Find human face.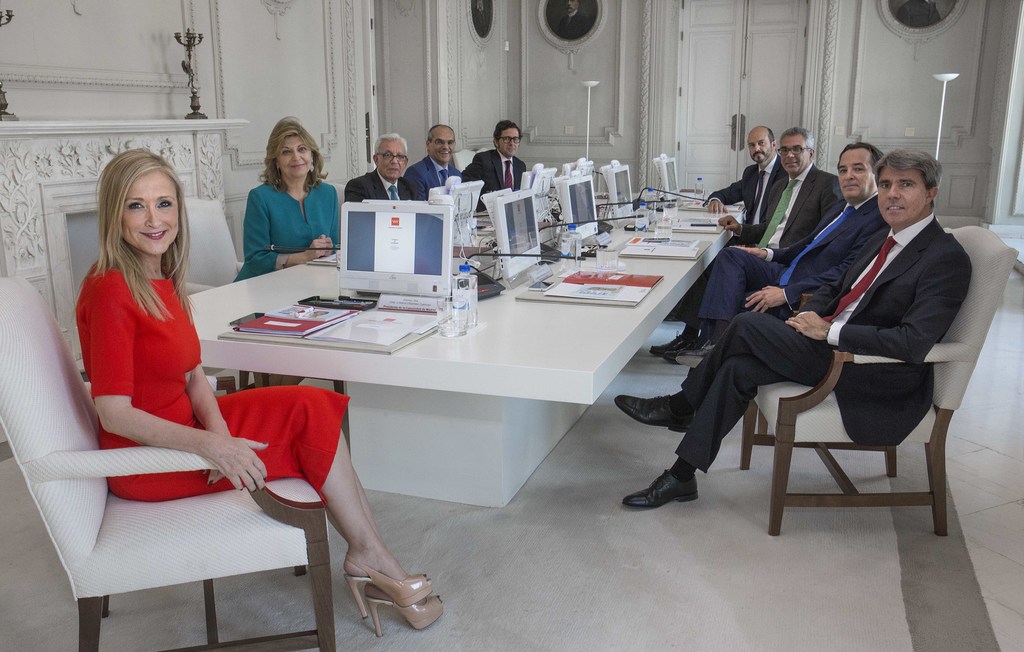
{"left": 838, "top": 149, "right": 874, "bottom": 202}.
